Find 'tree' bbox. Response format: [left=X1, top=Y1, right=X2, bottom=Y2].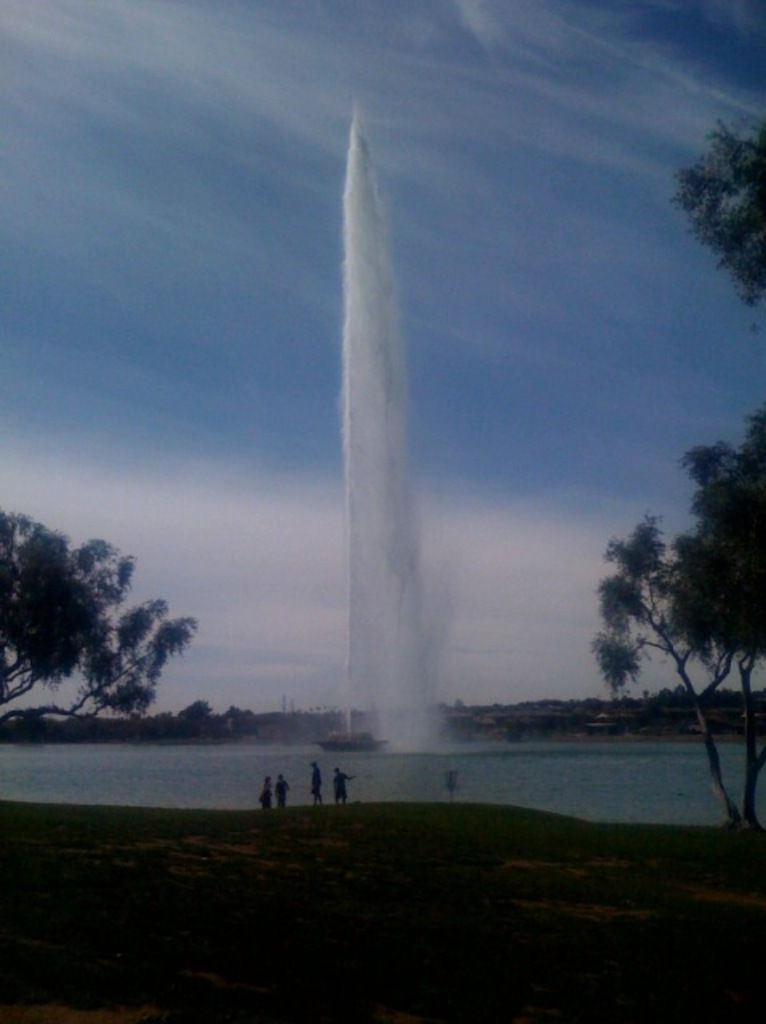
[left=0, top=510, right=200, bottom=744].
